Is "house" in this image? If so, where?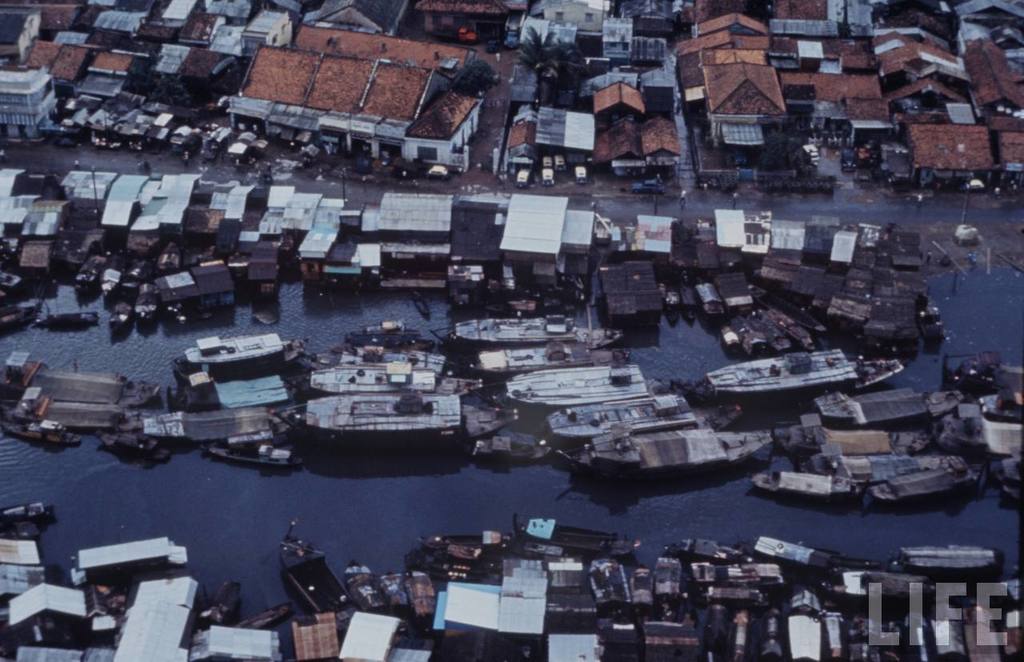
Yes, at rect(18, 31, 73, 67).
